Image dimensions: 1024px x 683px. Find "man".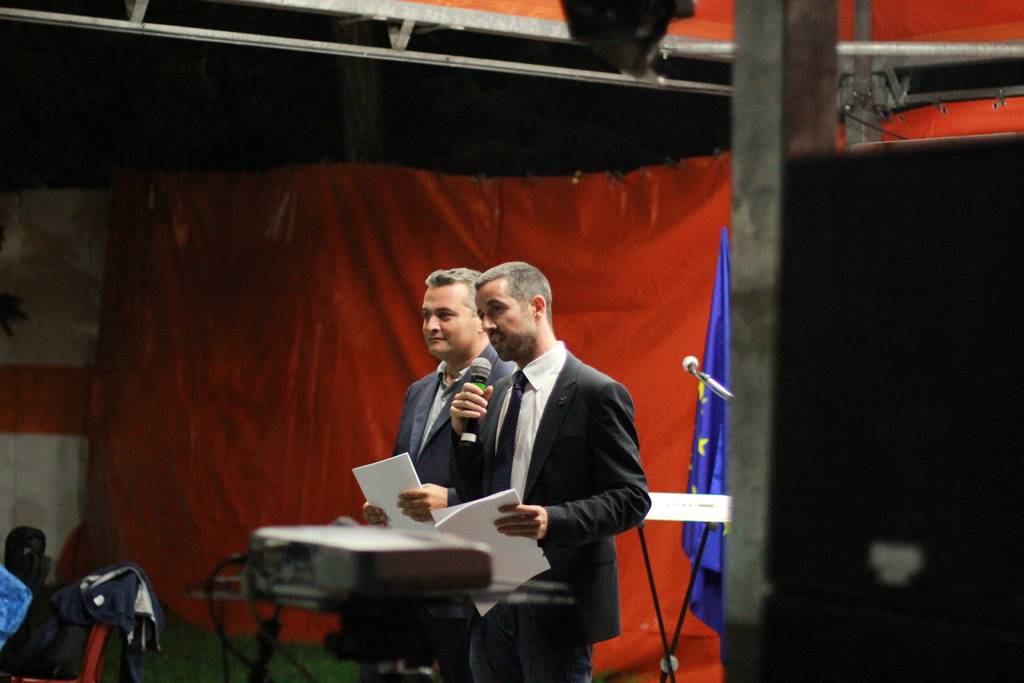
(left=359, top=267, right=519, bottom=682).
